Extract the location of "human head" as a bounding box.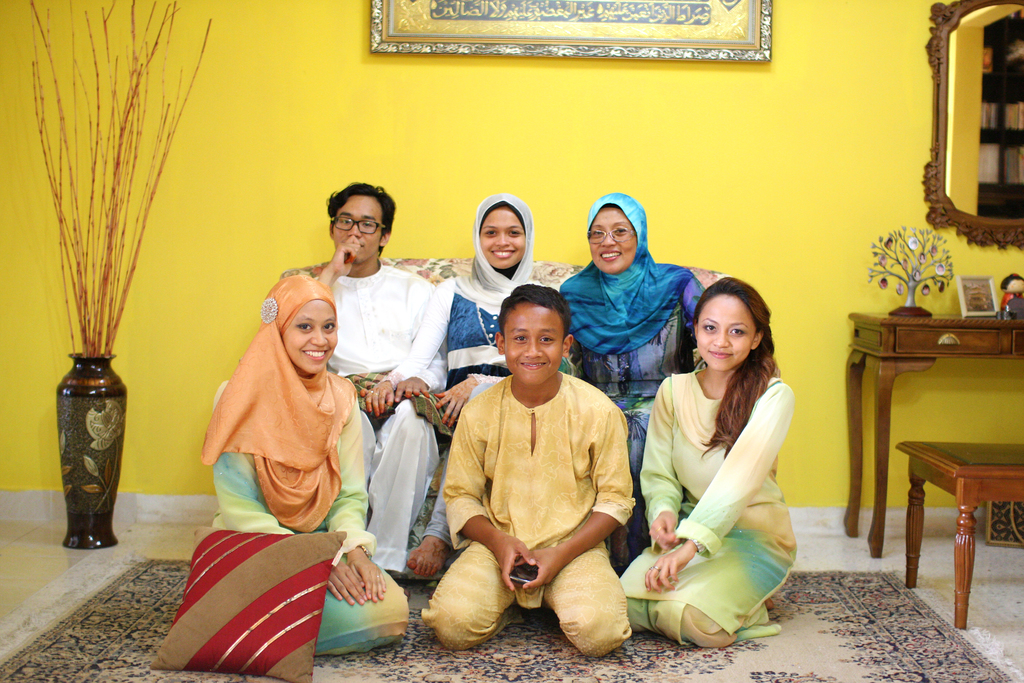
494/283/573/388.
